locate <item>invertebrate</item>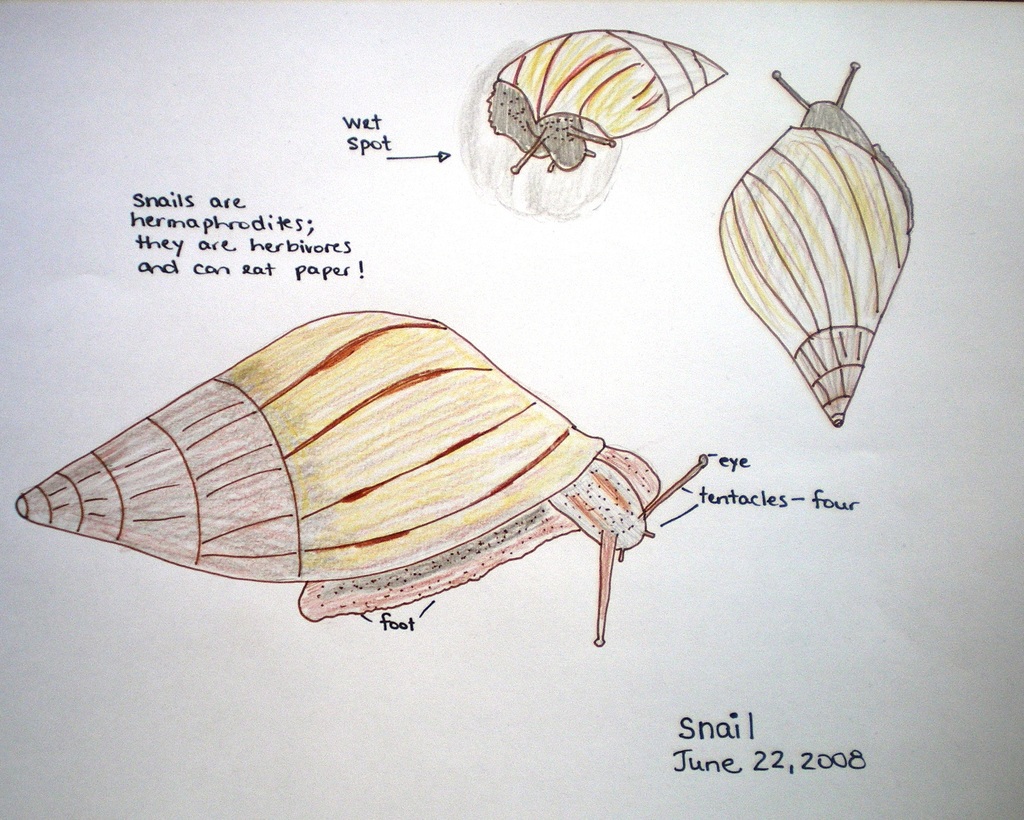
<box>719,62,915,429</box>
